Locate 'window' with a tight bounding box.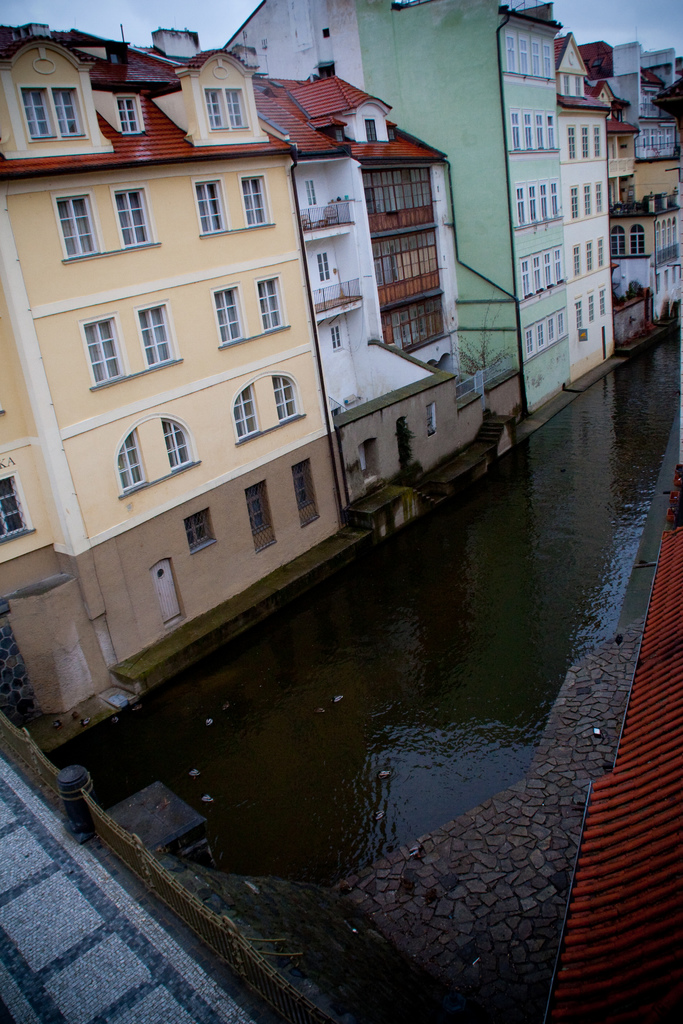
crop(547, 112, 555, 152).
